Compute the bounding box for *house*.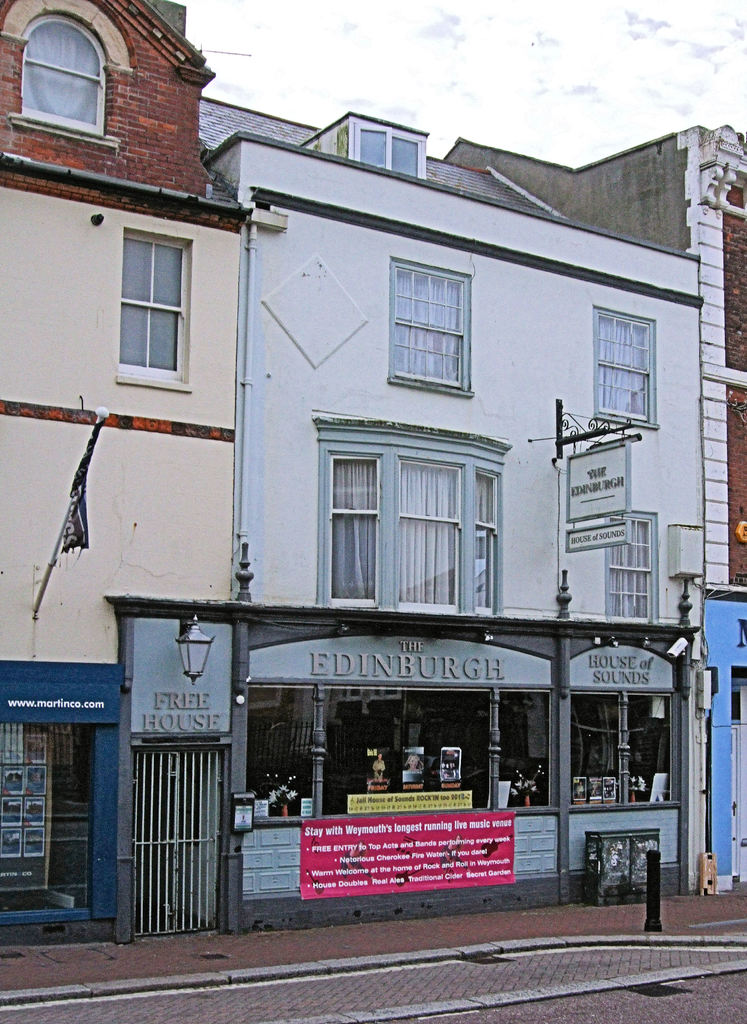
{"left": 690, "top": 109, "right": 746, "bottom": 598}.
